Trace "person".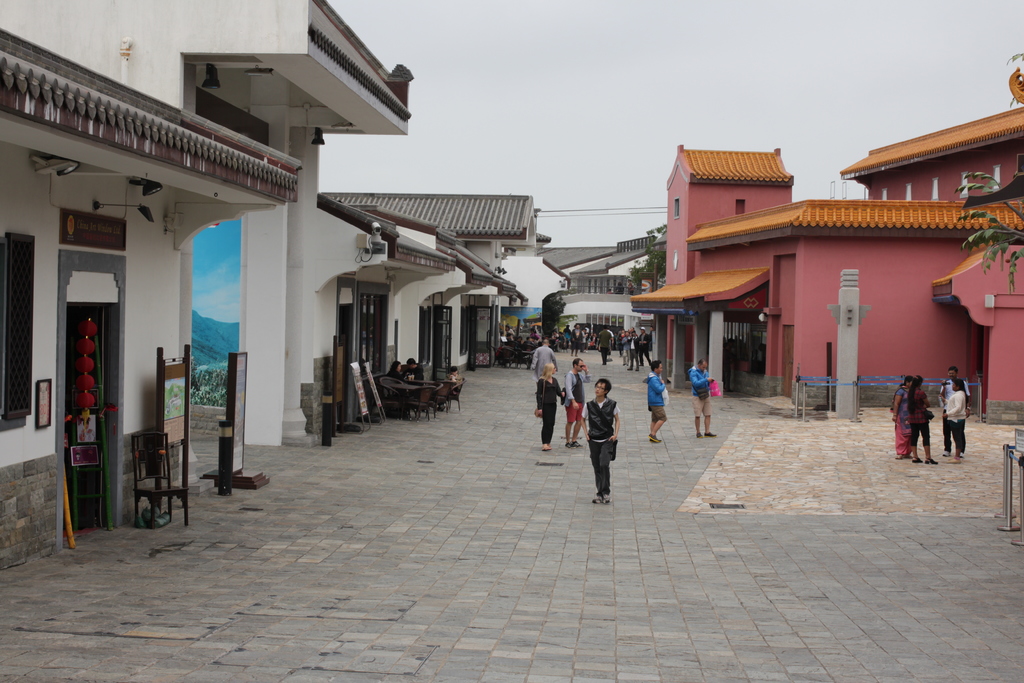
Traced to rect(555, 333, 566, 347).
